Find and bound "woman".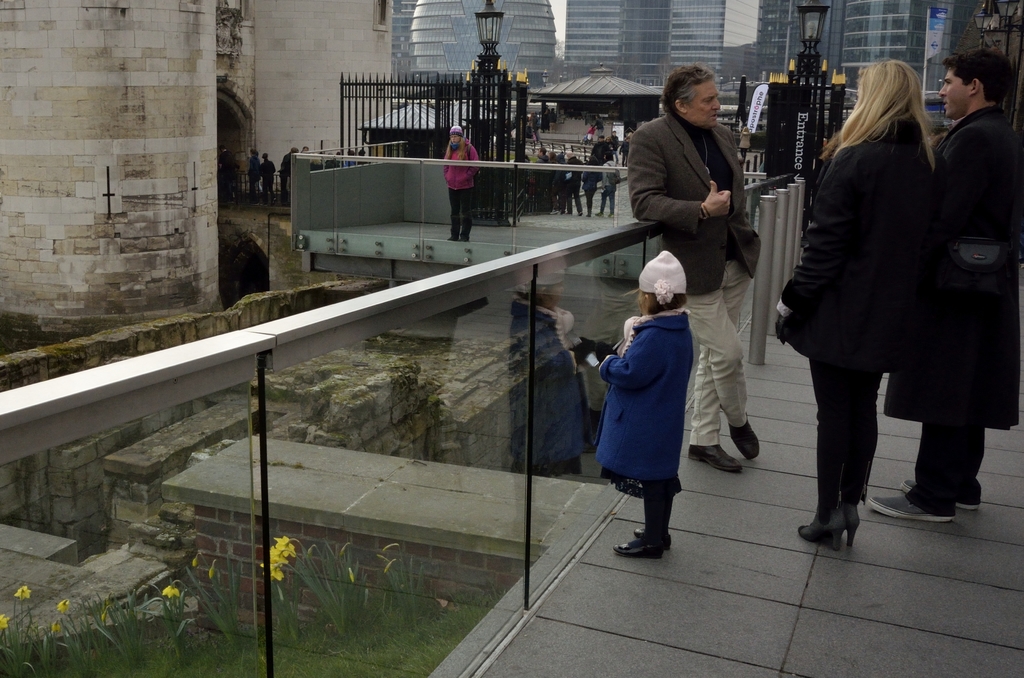
Bound: x1=783, y1=44, x2=959, y2=542.
